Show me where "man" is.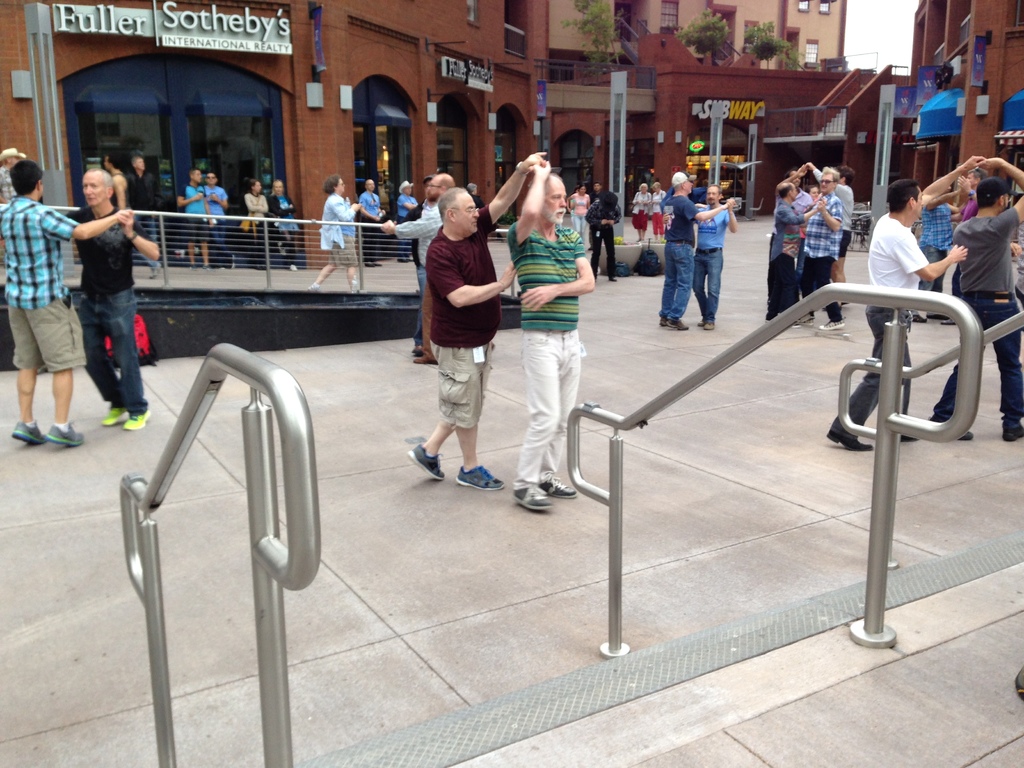
"man" is at left=176, top=164, right=210, bottom=266.
